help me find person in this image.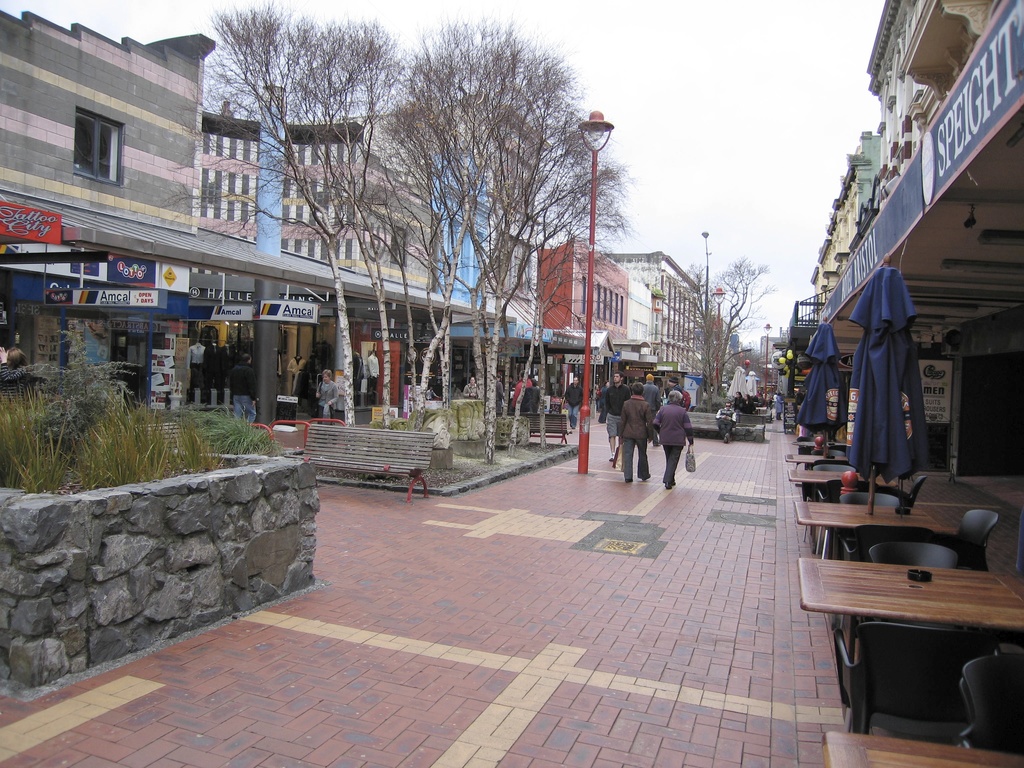
Found it: <region>465, 378, 477, 398</region>.
